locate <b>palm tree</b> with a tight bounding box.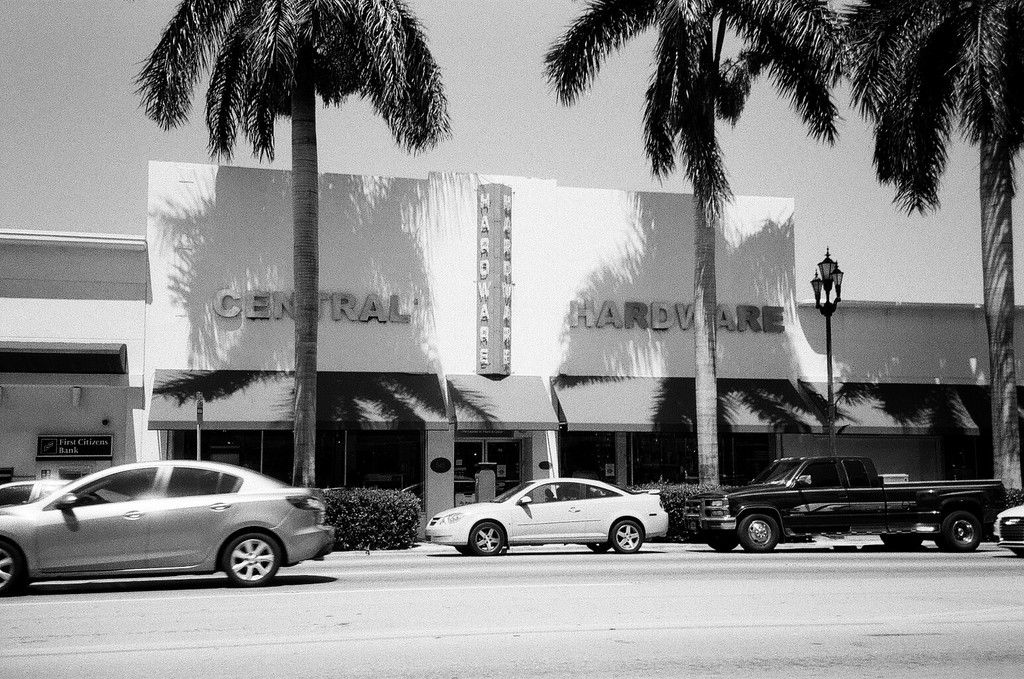
detection(563, 0, 819, 484).
